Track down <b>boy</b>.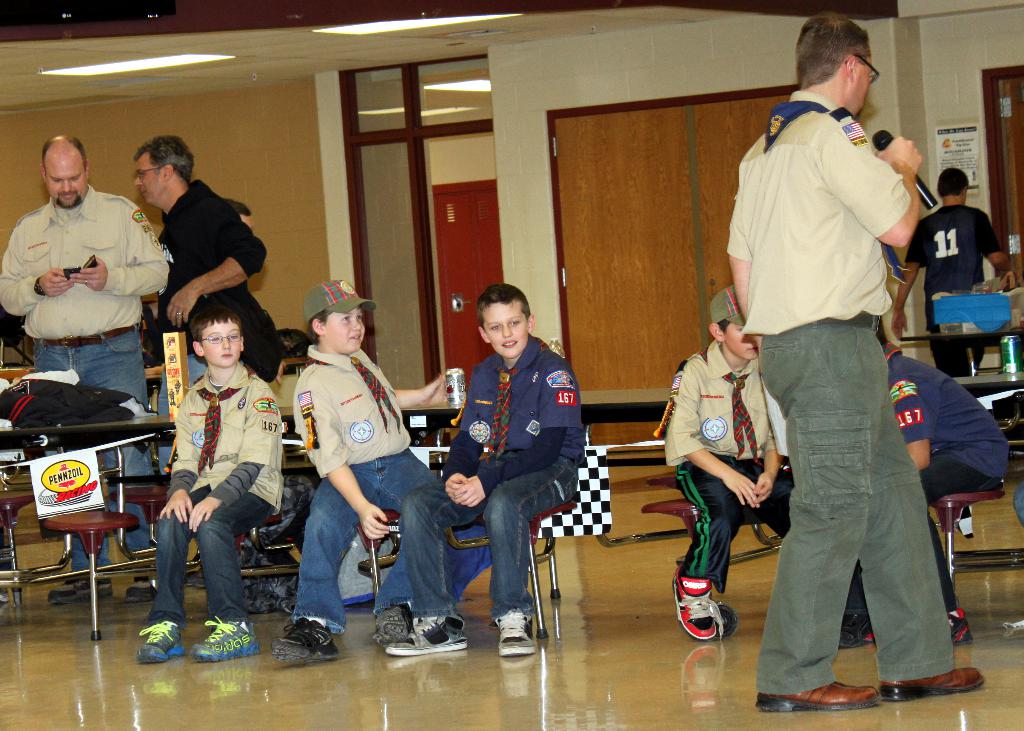
Tracked to bbox(657, 279, 864, 650).
